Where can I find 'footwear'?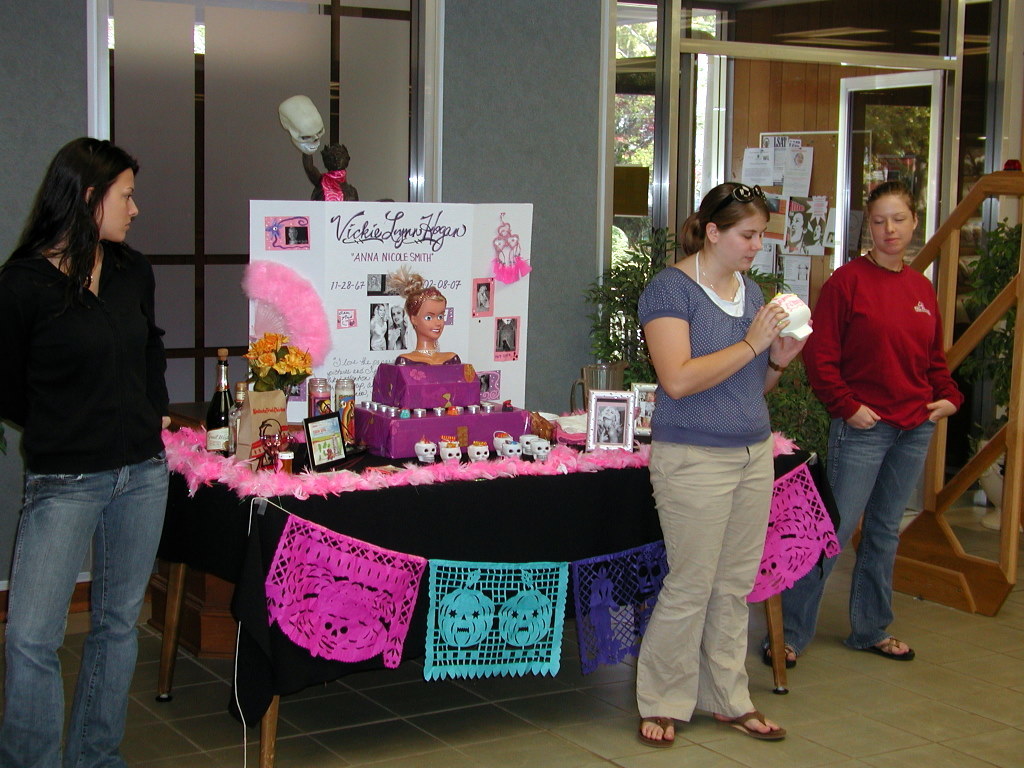
You can find it at x1=875, y1=631, x2=918, y2=662.
